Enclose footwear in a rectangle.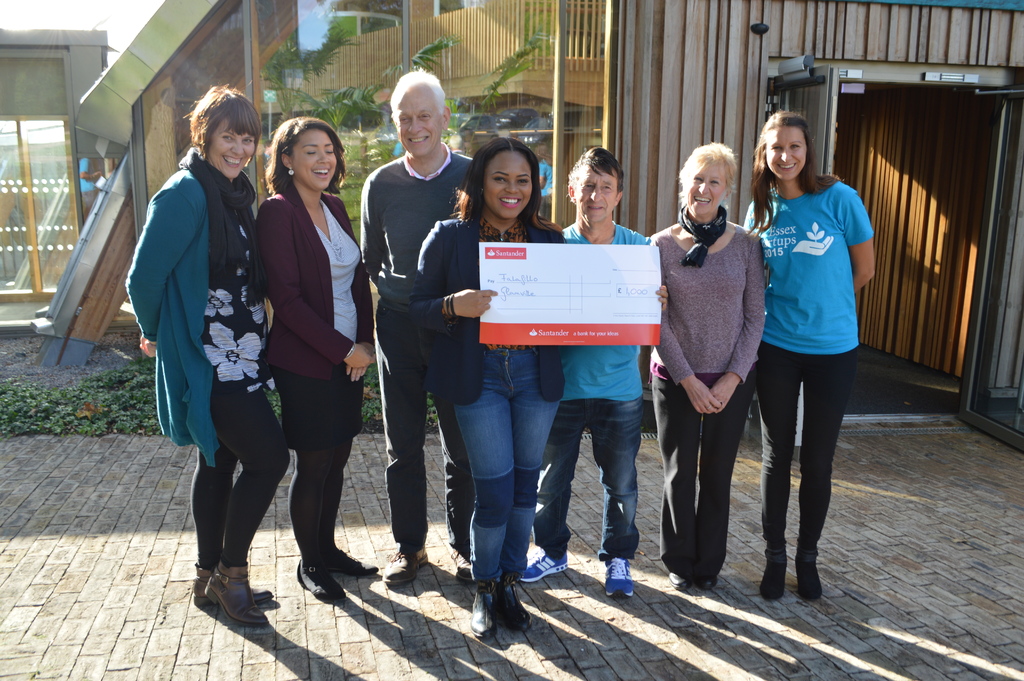
<bbox>450, 547, 472, 580</bbox>.
